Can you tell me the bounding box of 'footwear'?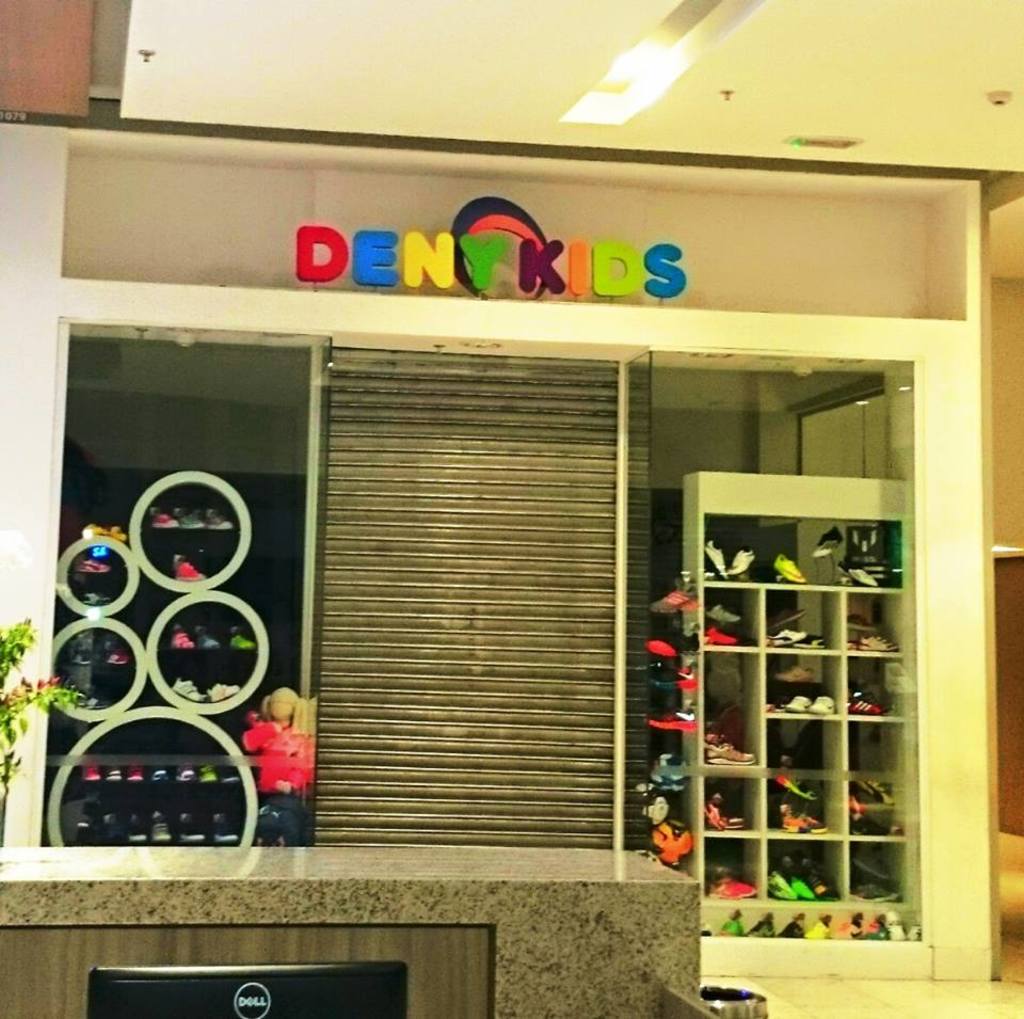
[x1=151, y1=505, x2=176, y2=527].
